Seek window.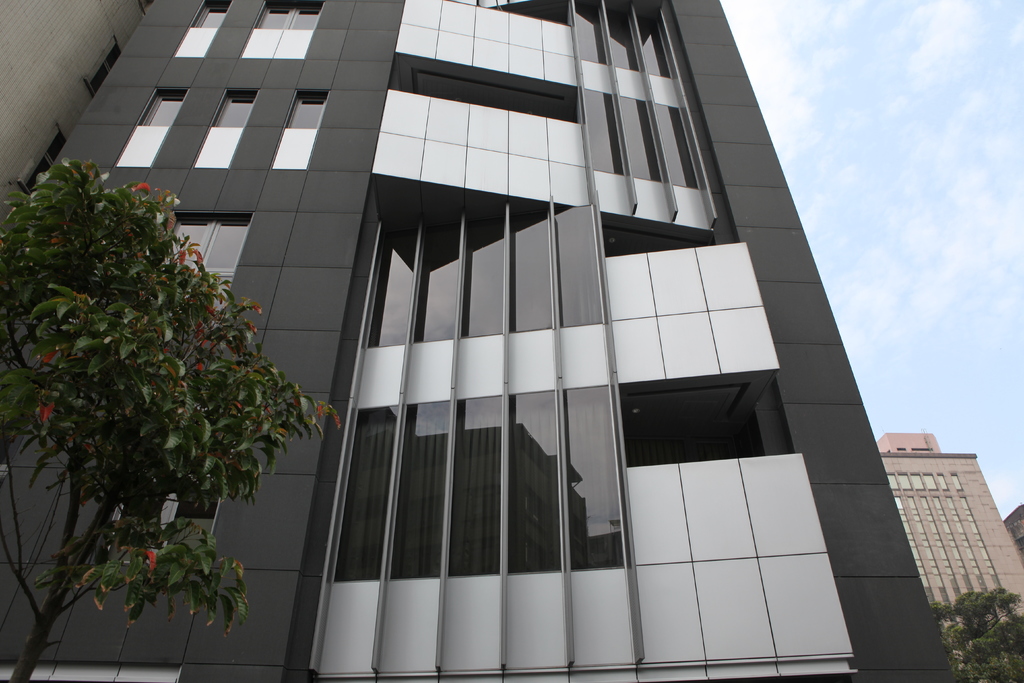
left=105, top=440, right=236, bottom=556.
